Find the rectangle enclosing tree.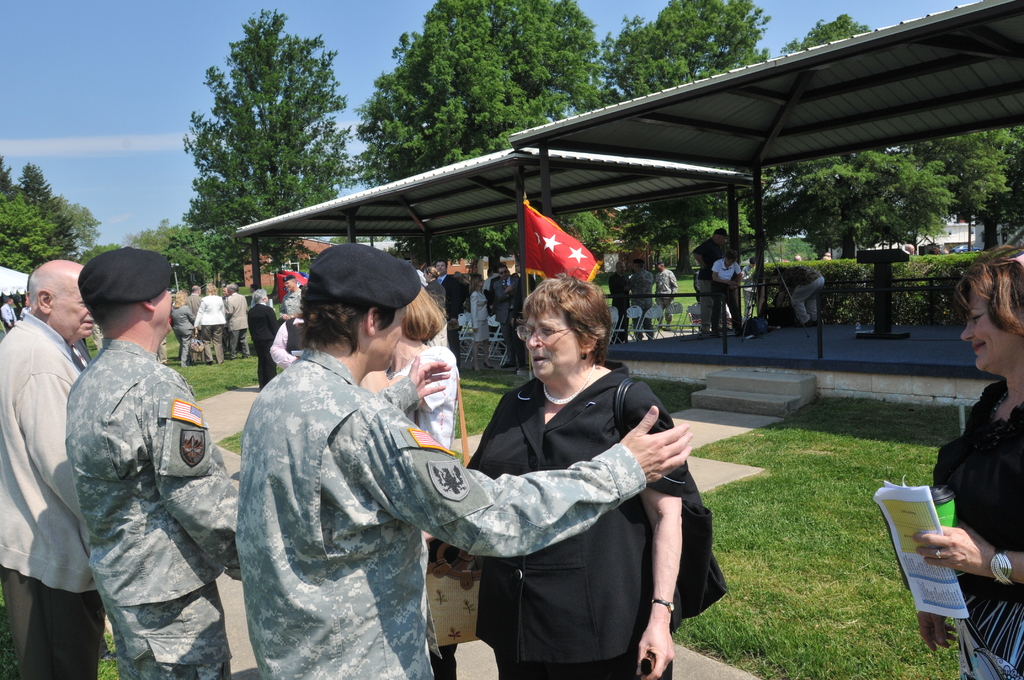
{"x1": 166, "y1": 13, "x2": 353, "y2": 266}.
